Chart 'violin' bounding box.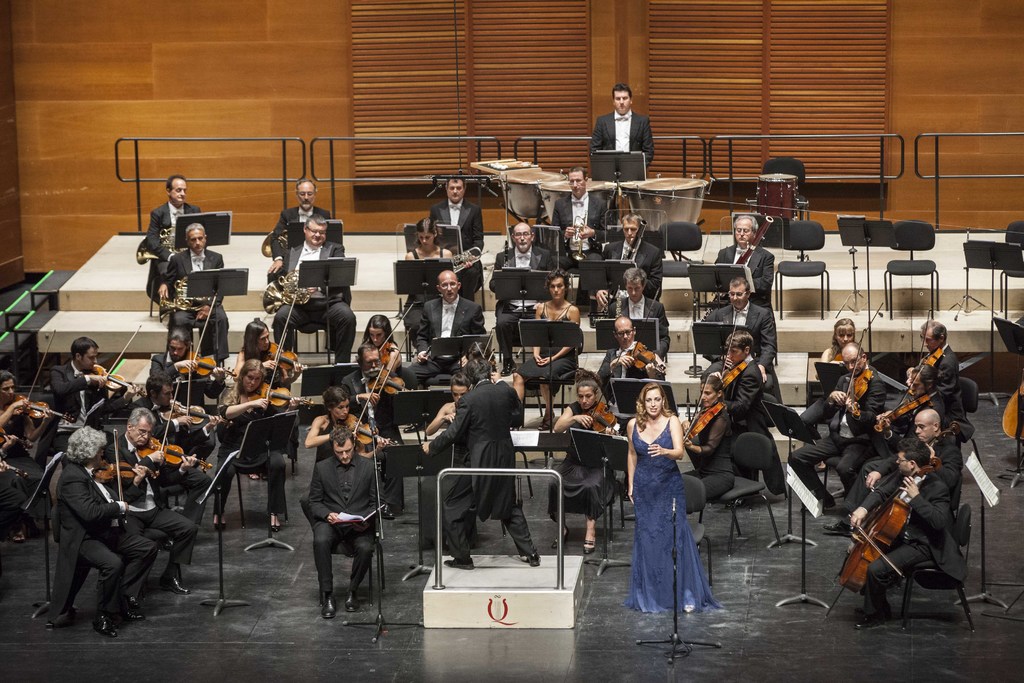
Charted: <bbox>333, 363, 402, 450</bbox>.
